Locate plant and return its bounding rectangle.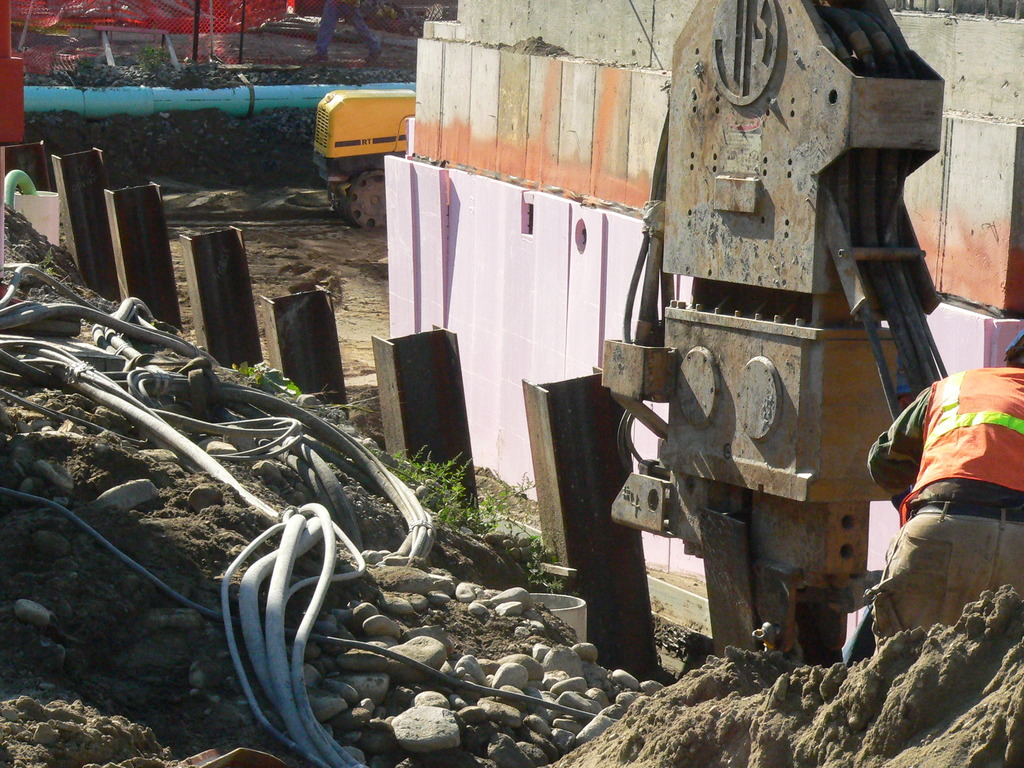
l=136, t=44, r=173, b=77.
